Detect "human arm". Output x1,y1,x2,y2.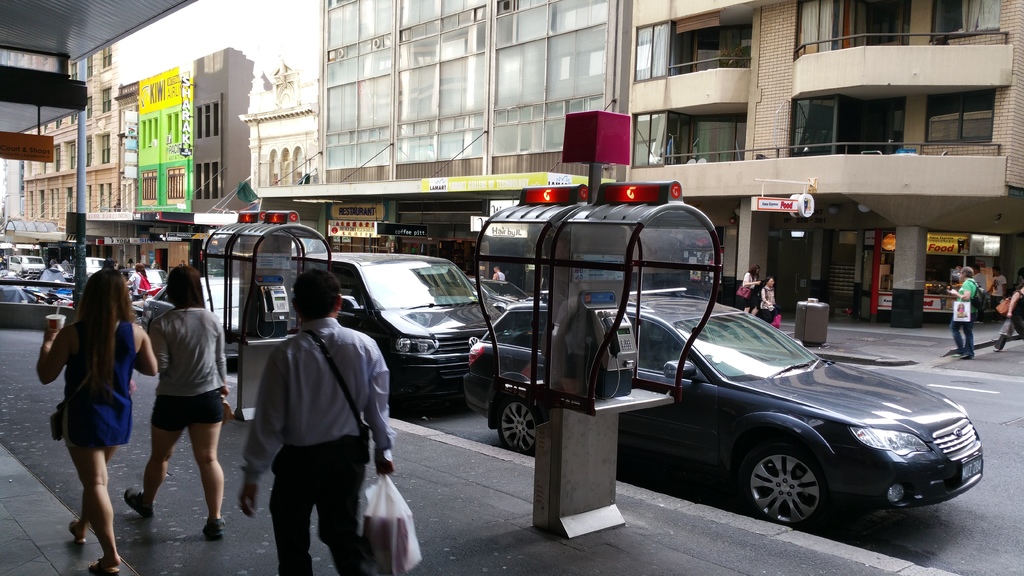
986,280,998,293.
